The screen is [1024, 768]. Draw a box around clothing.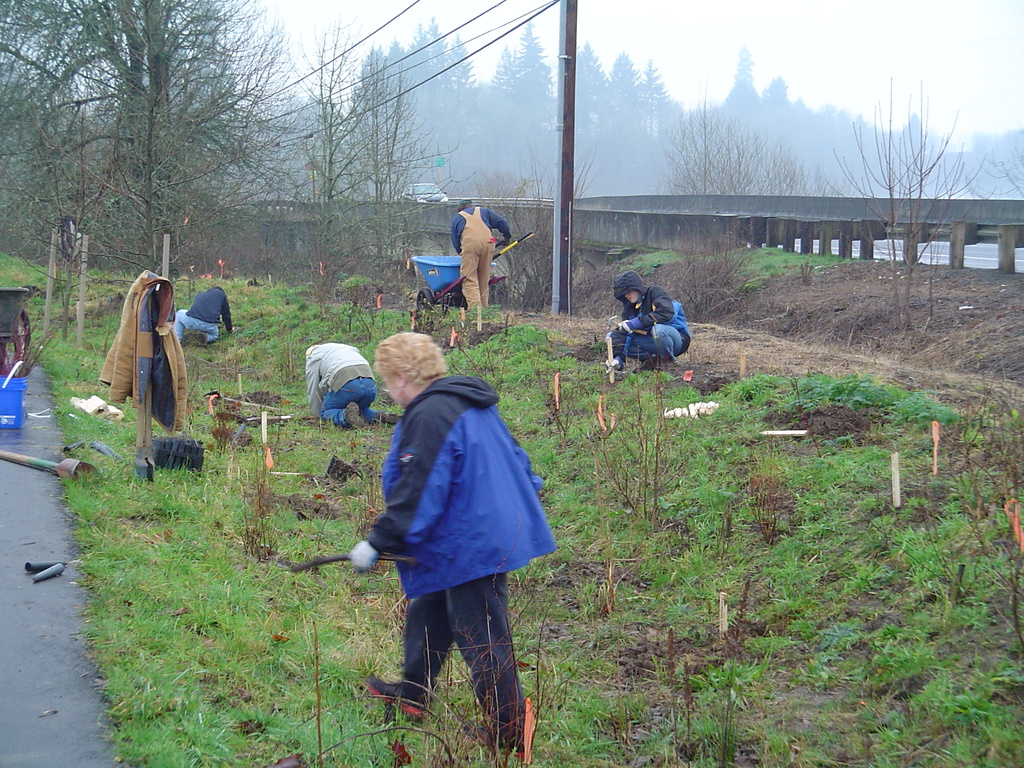
(611,270,691,364).
